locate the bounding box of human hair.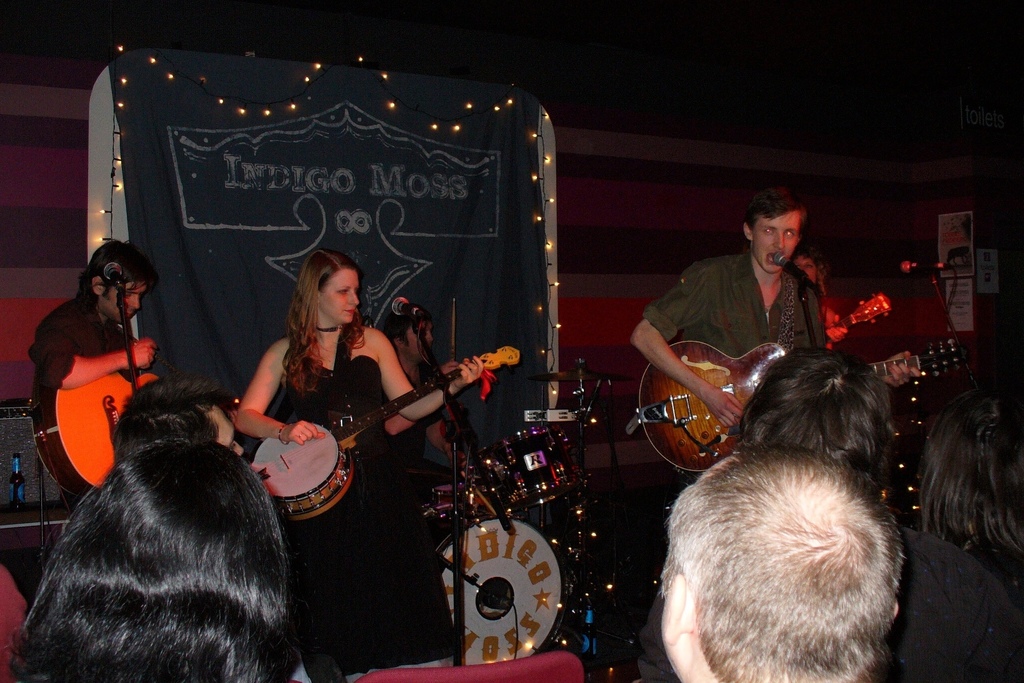
Bounding box: (left=0, top=439, right=300, bottom=682).
